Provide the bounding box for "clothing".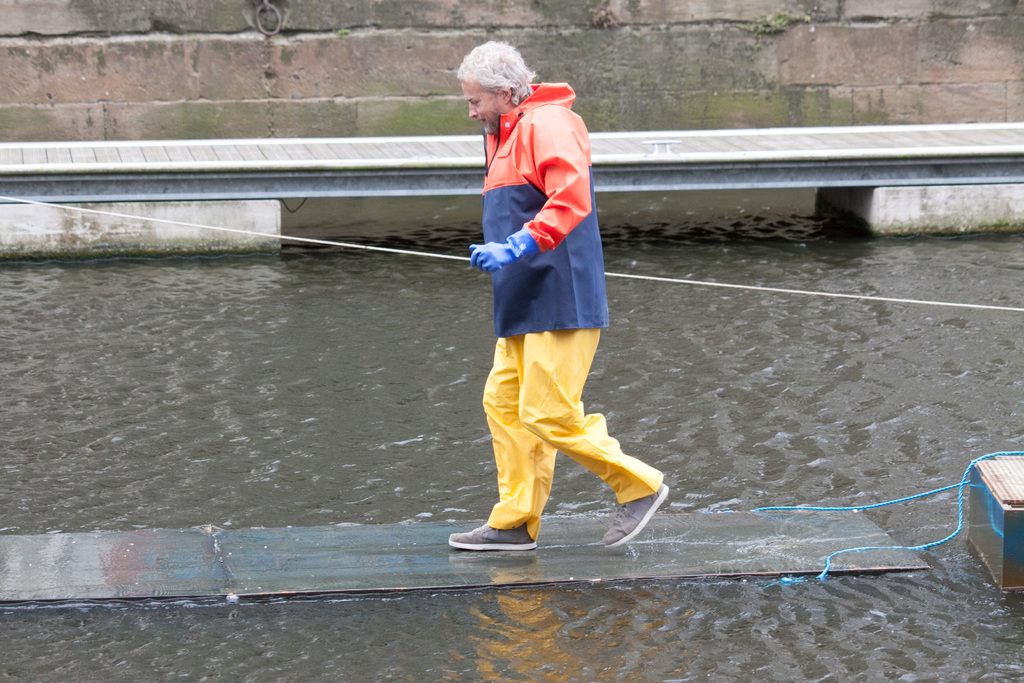
box(478, 79, 657, 535).
